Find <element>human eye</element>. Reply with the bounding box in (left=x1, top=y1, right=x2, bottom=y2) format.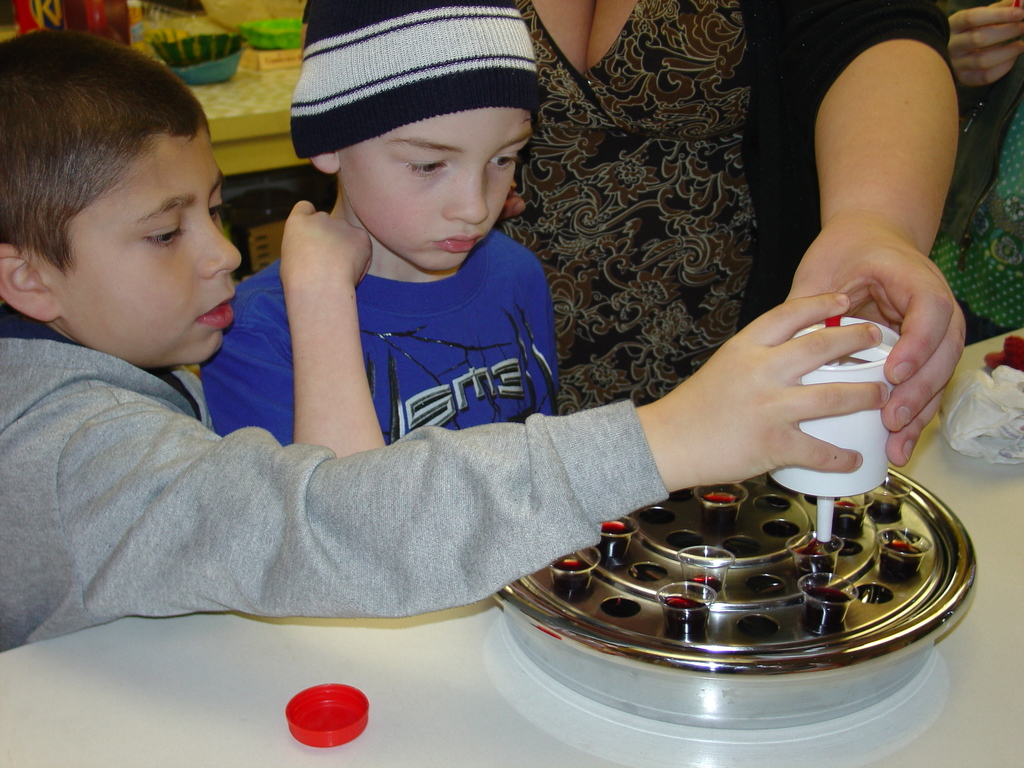
(left=209, top=198, right=230, bottom=220).
